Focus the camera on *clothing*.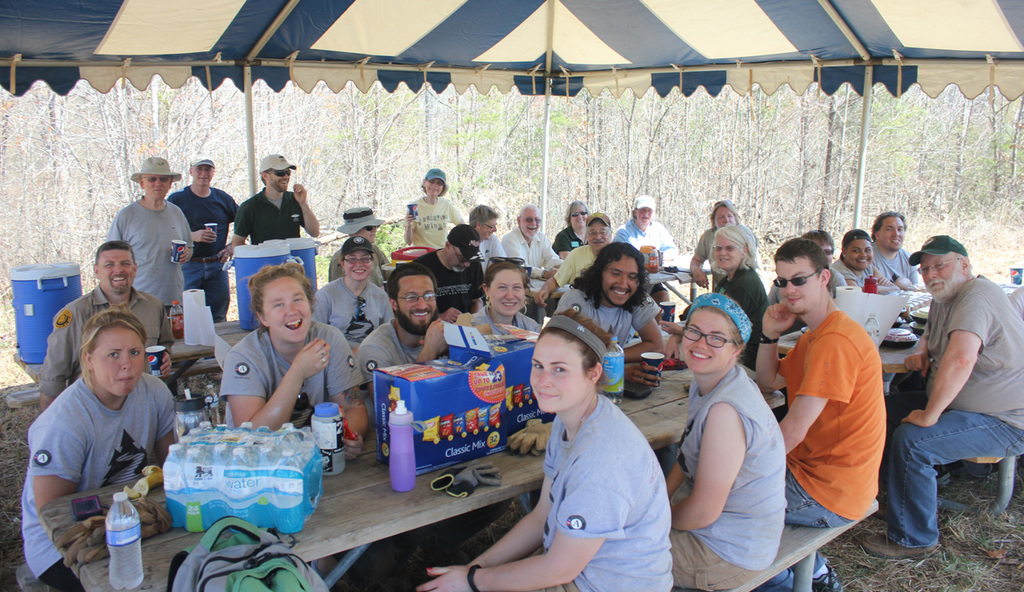
Focus region: region(664, 375, 789, 590).
